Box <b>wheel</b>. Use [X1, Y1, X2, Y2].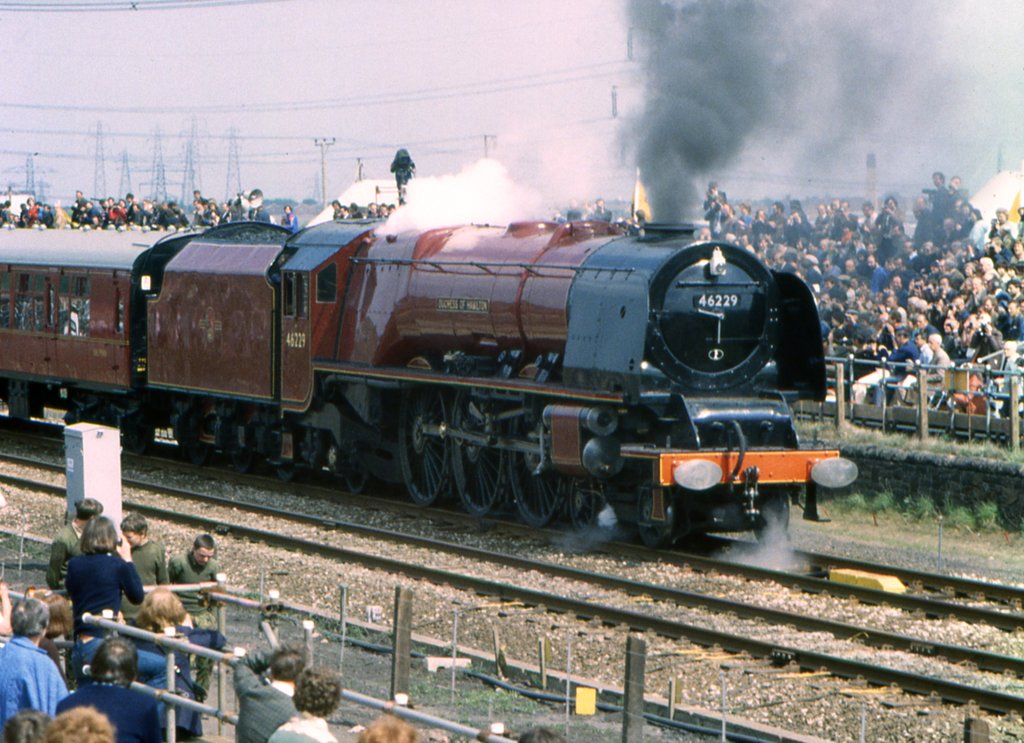
[742, 491, 789, 550].
